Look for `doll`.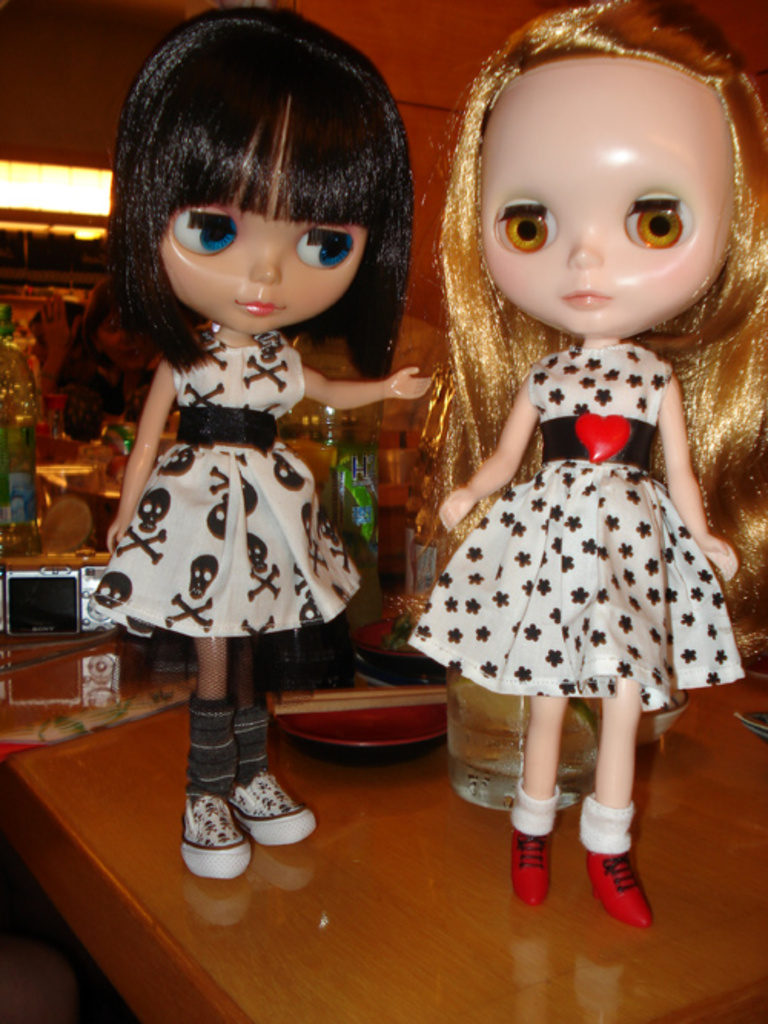
Found: bbox=(81, 3, 439, 872).
